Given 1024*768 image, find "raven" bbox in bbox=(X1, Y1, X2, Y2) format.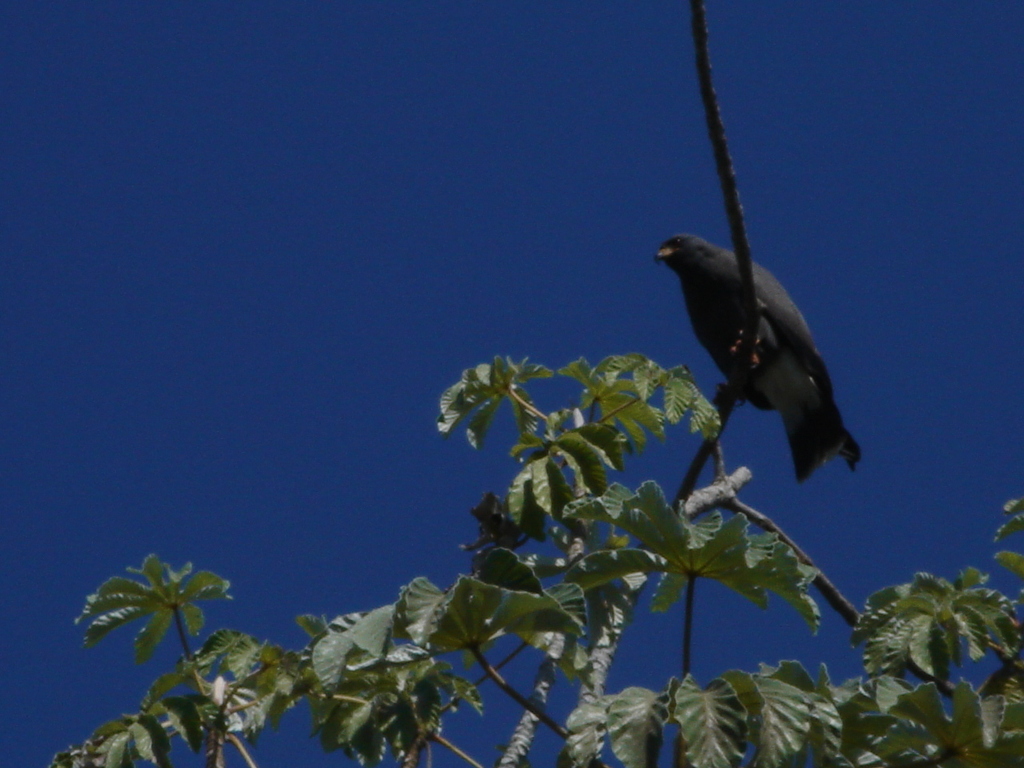
bbox=(656, 230, 861, 489).
